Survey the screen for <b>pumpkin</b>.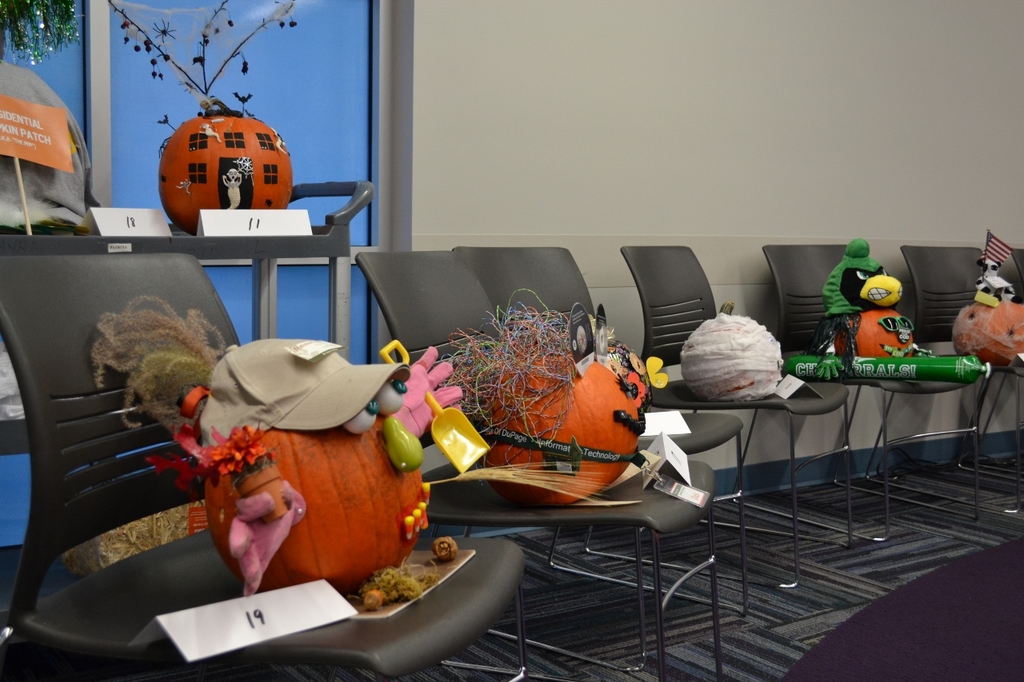
Survey found: bbox=[178, 371, 429, 588].
